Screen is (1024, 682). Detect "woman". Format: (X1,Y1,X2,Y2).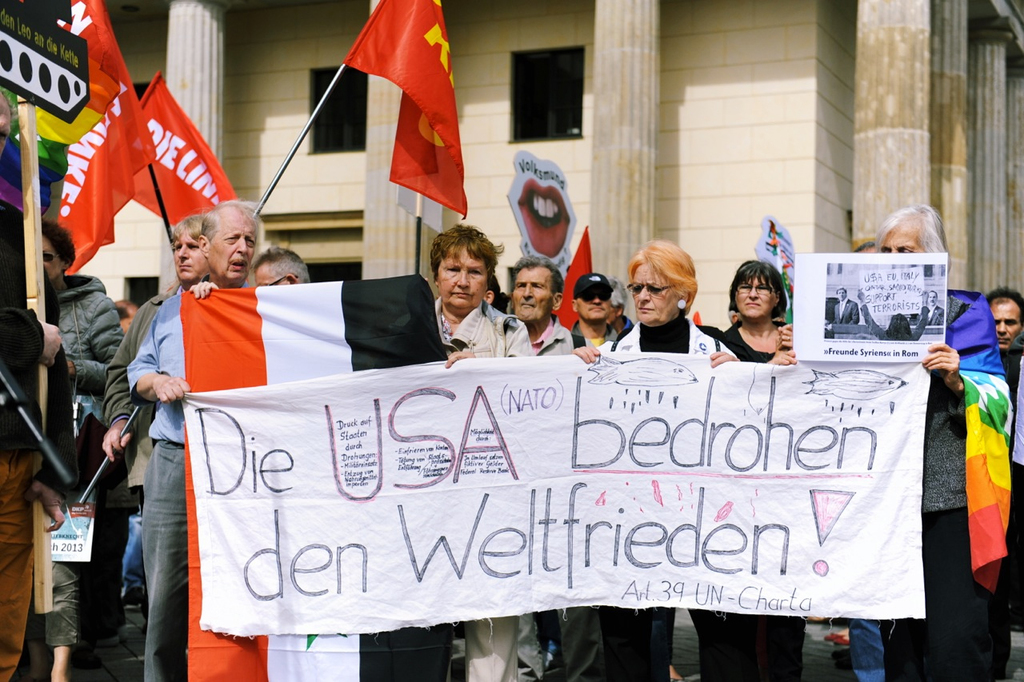
(714,259,802,681).
